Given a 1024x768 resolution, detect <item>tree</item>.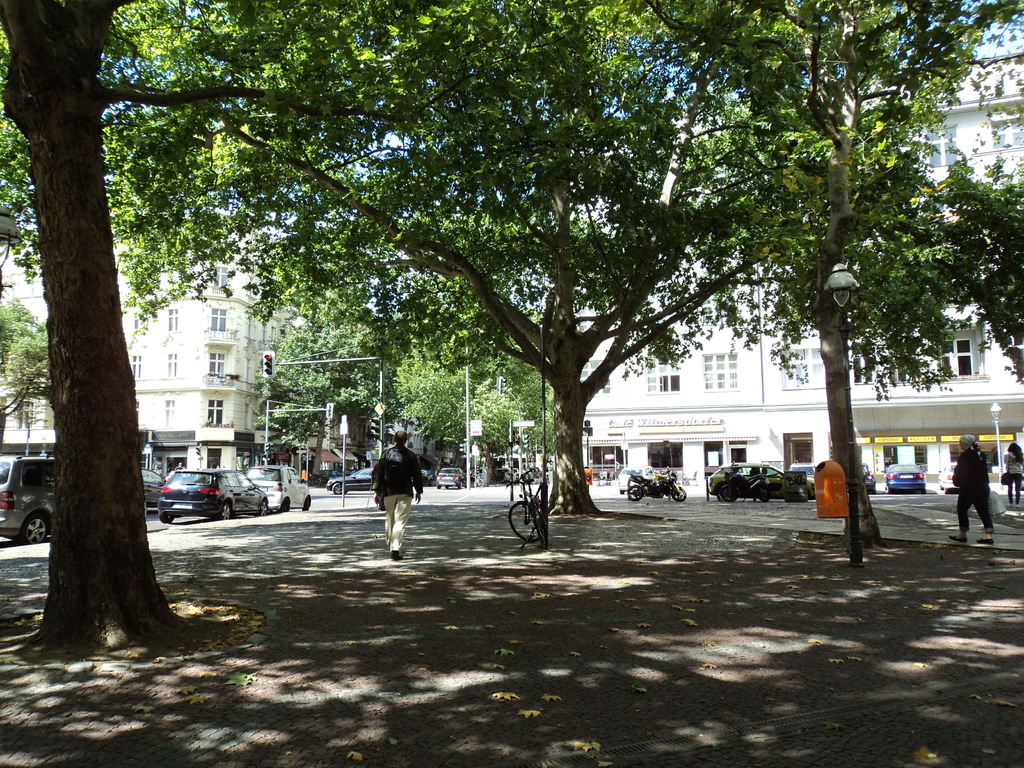
detection(843, 152, 1023, 408).
